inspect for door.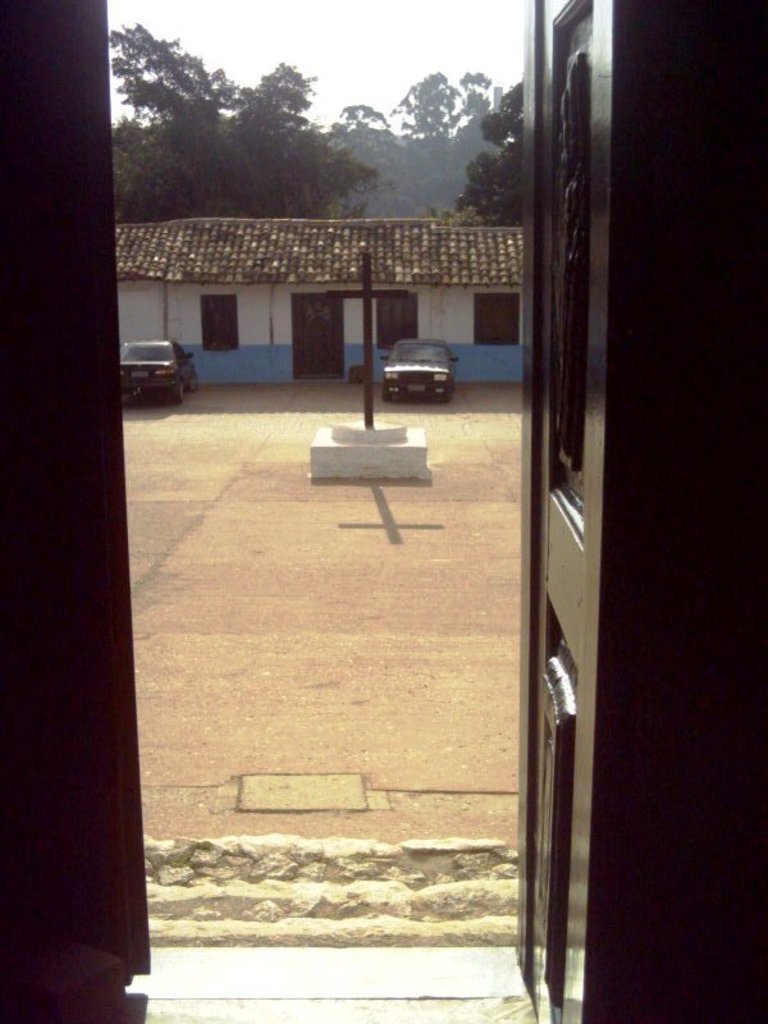
Inspection: Rect(296, 298, 339, 379).
